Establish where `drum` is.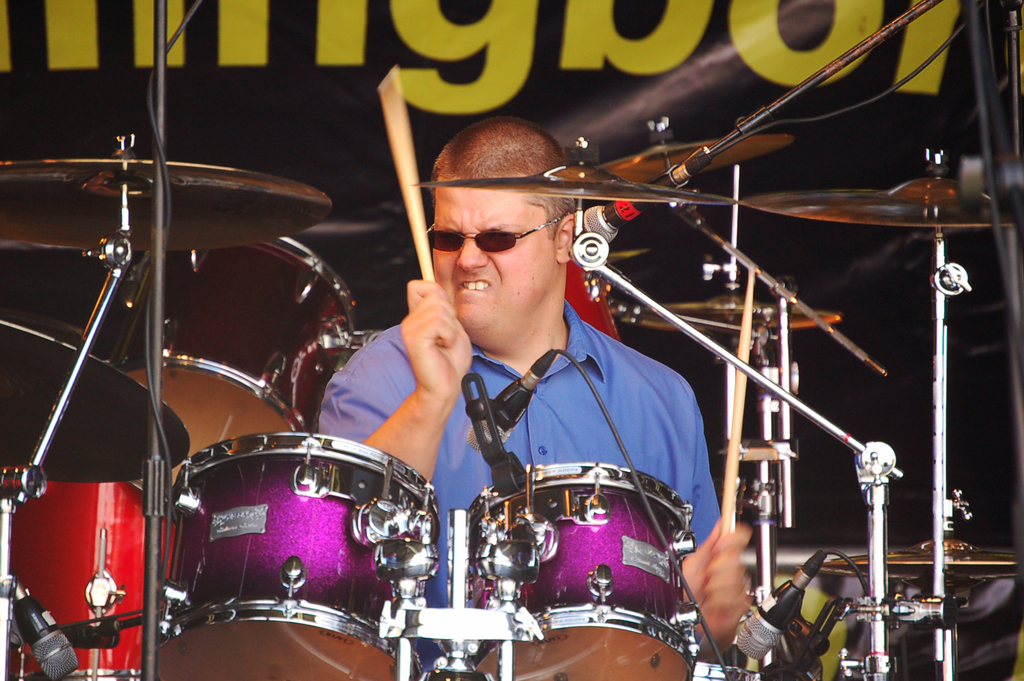
Established at <box>162,433,439,680</box>.
